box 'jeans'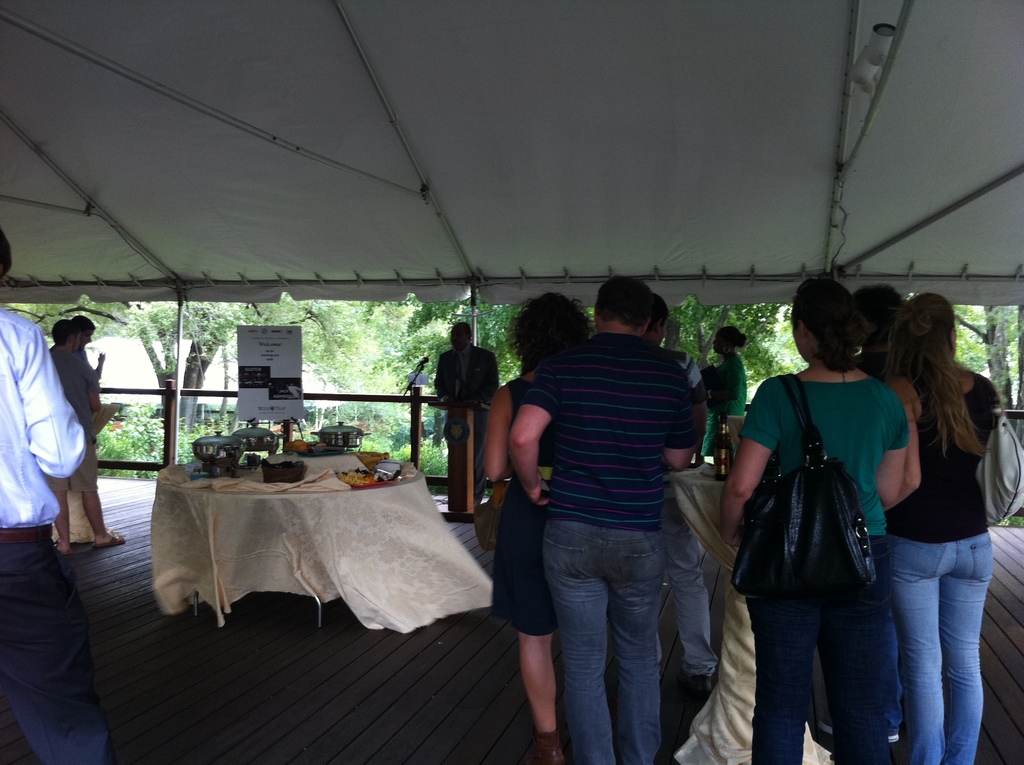
(884, 540, 996, 764)
